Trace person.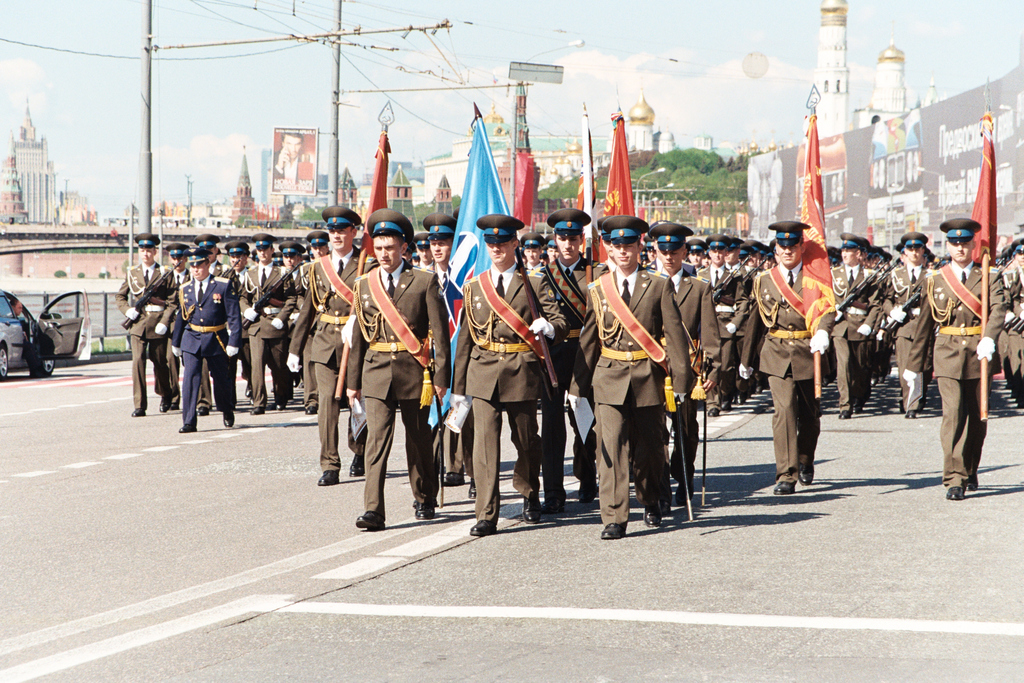
Traced to pyautogui.locateOnScreen(159, 240, 191, 333).
